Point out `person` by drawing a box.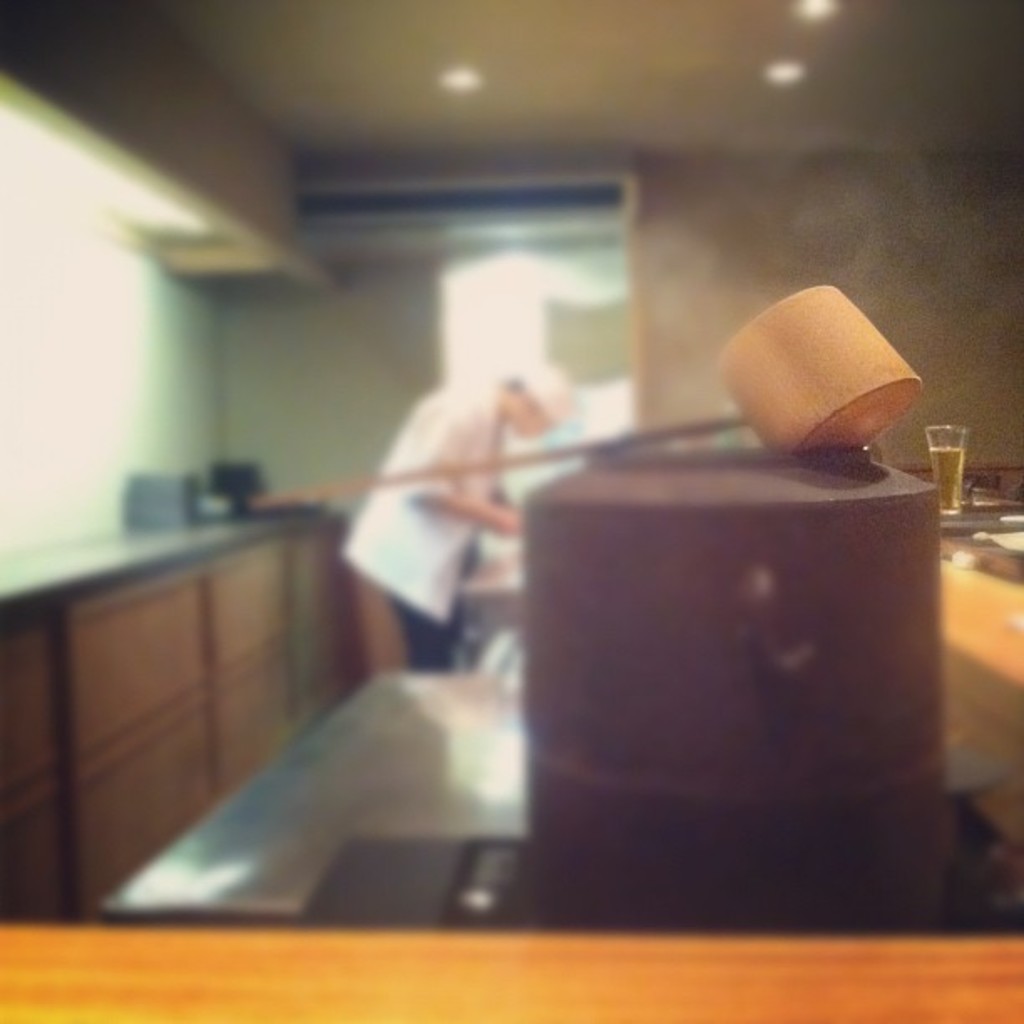
385, 355, 594, 586.
